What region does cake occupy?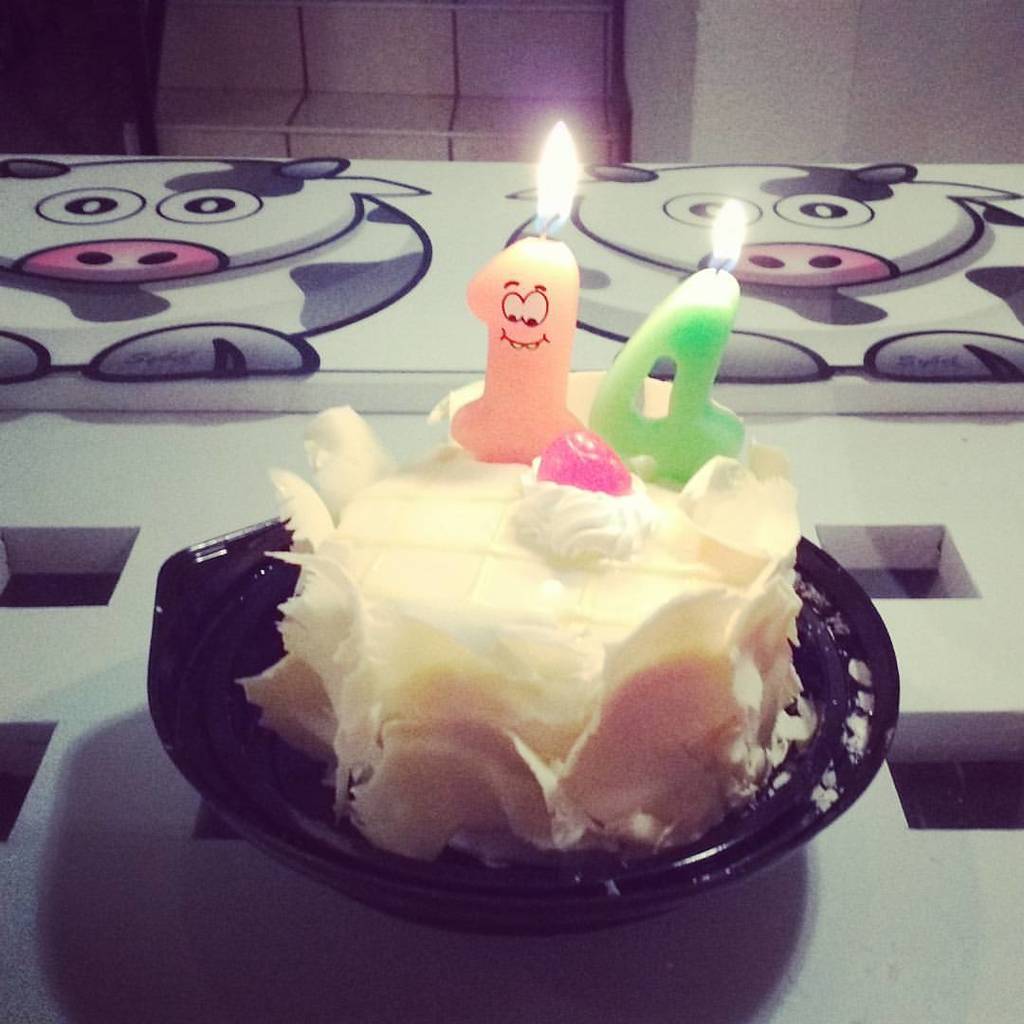
[x1=237, y1=351, x2=809, y2=857].
